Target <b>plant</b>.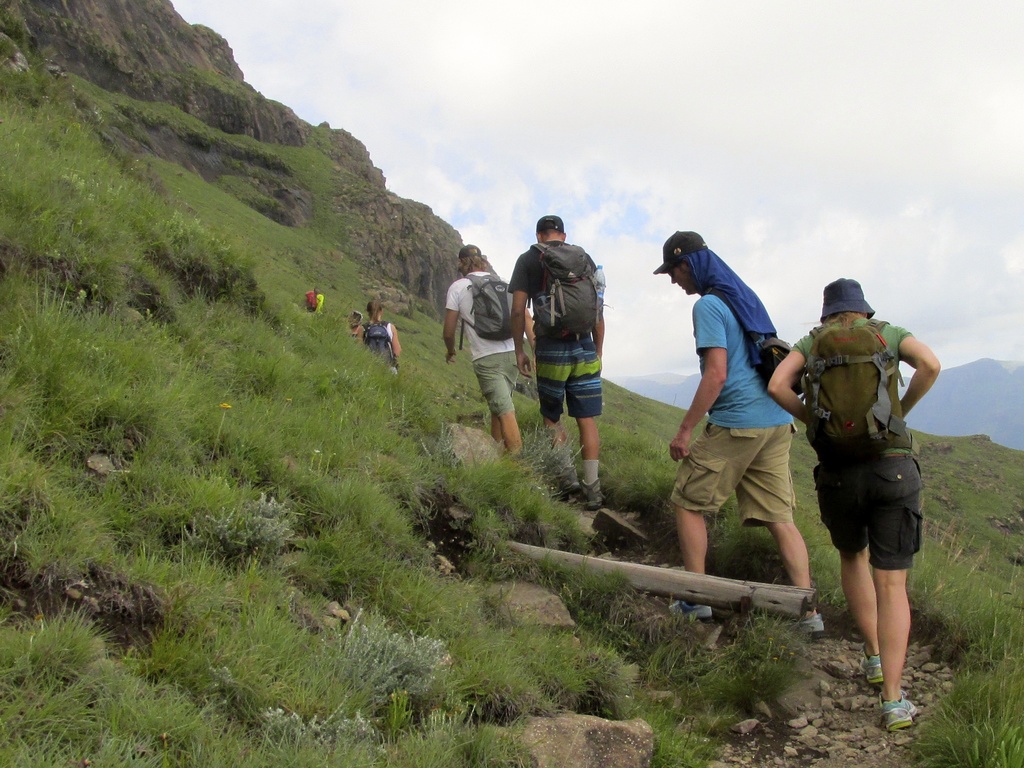
Target region: <region>899, 653, 1023, 767</region>.
